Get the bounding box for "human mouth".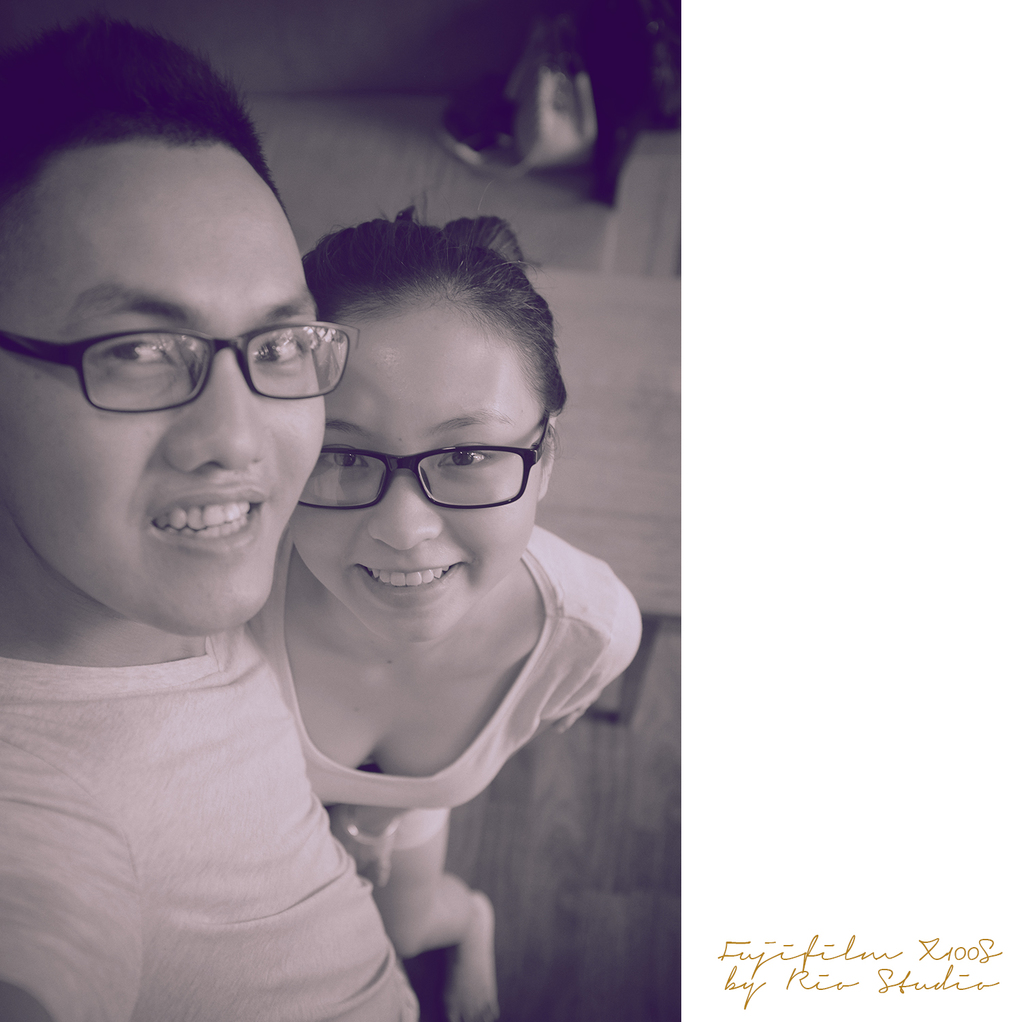
select_region(150, 486, 273, 569).
